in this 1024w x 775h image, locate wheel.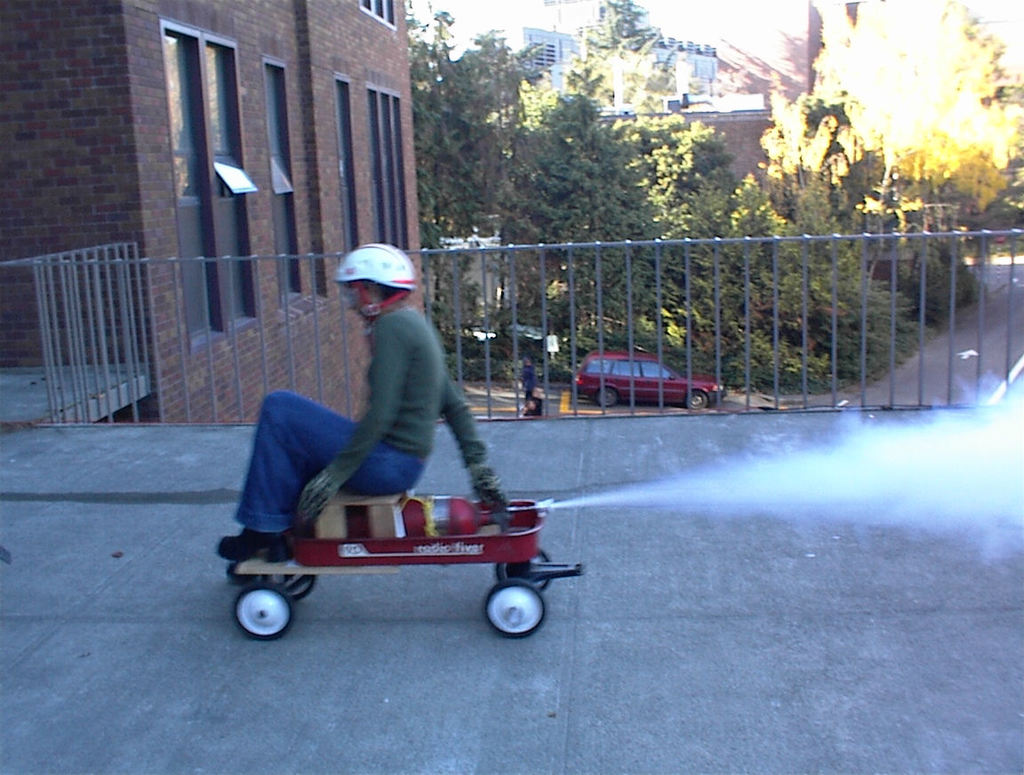
Bounding box: {"left": 474, "top": 585, "right": 553, "bottom": 650}.
